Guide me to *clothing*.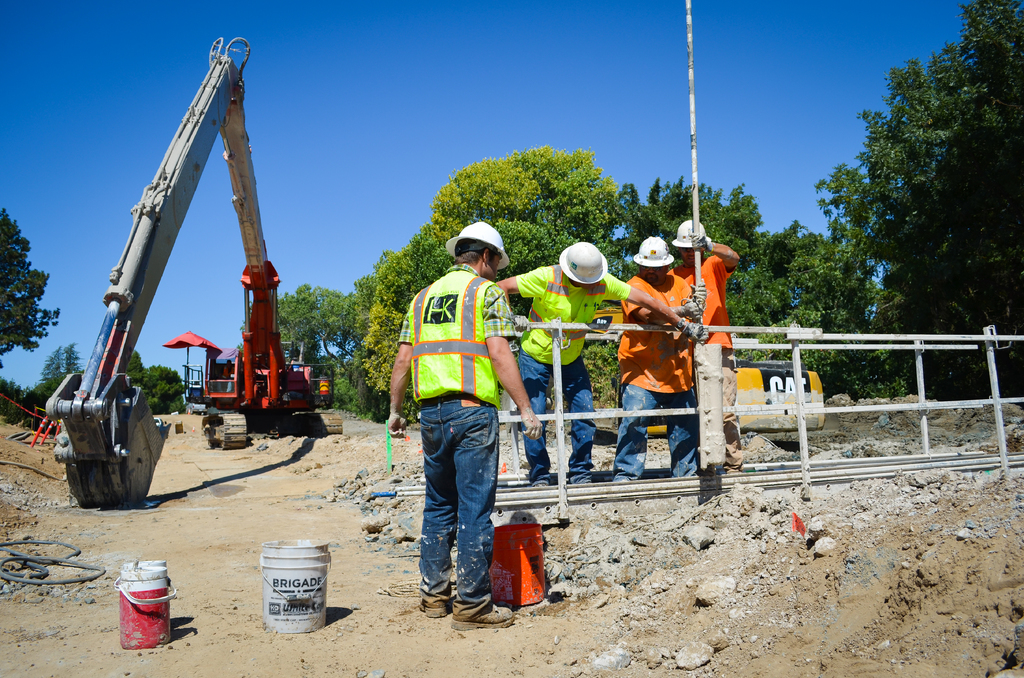
Guidance: pyautogui.locateOnScreen(396, 265, 516, 624).
